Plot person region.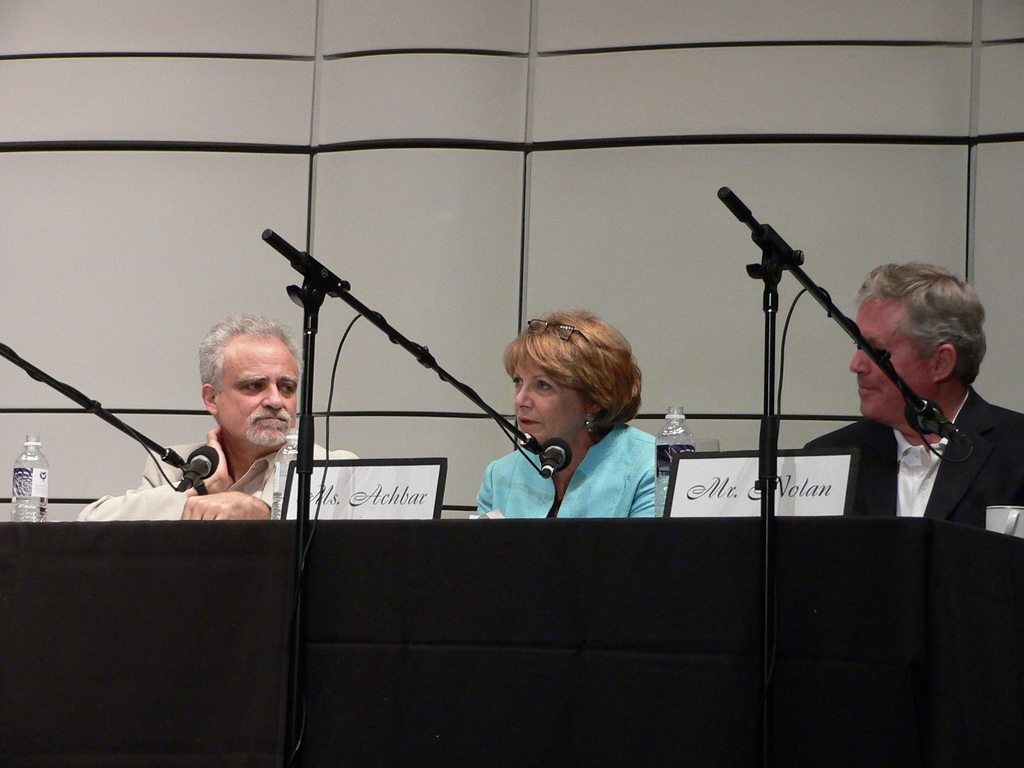
Plotted at <region>467, 302, 669, 540</region>.
